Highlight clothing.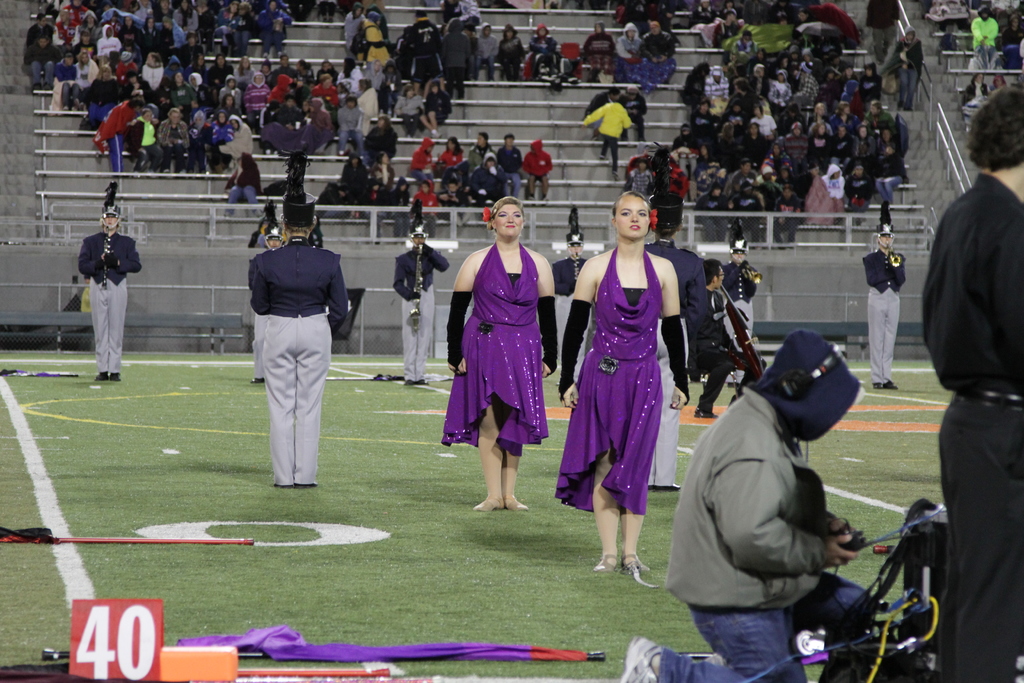
Highlighted region: region(70, 230, 148, 373).
